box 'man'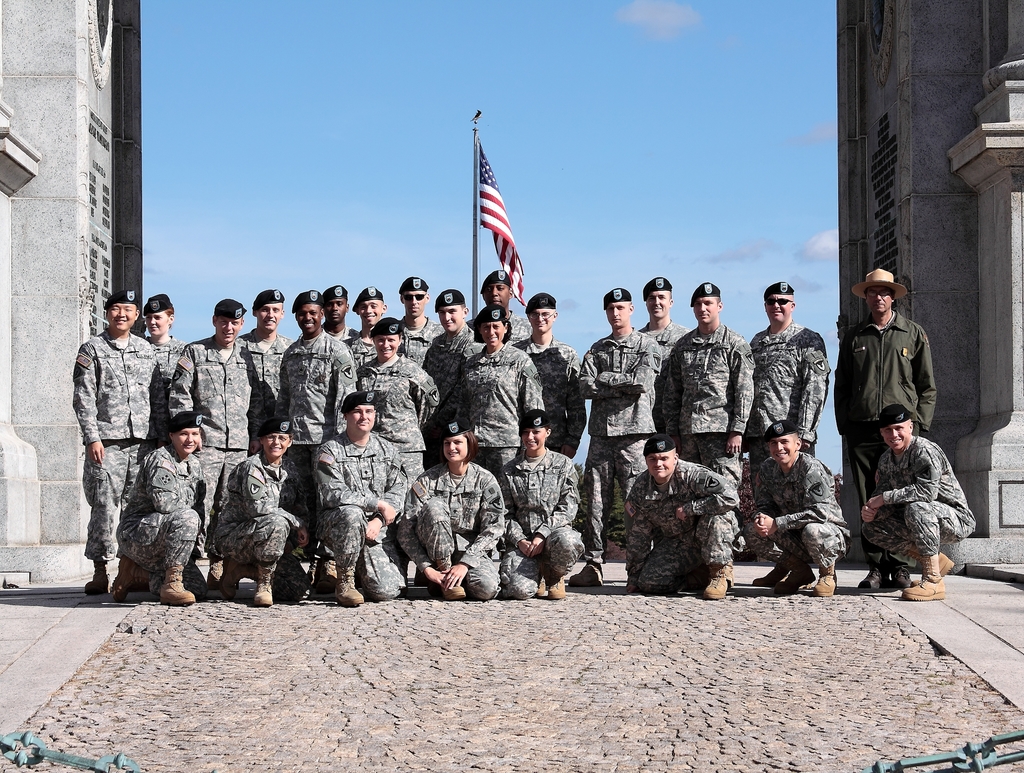
pyautogui.locateOnScreen(399, 273, 449, 369)
